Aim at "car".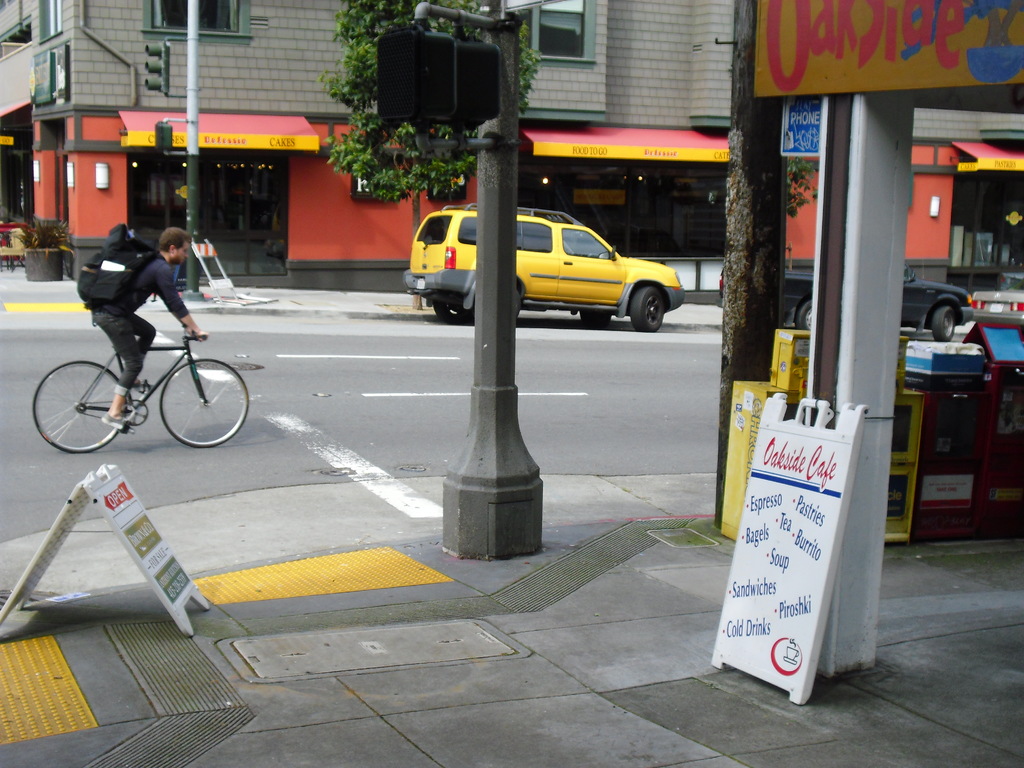
Aimed at (left=970, top=276, right=1023, bottom=329).
